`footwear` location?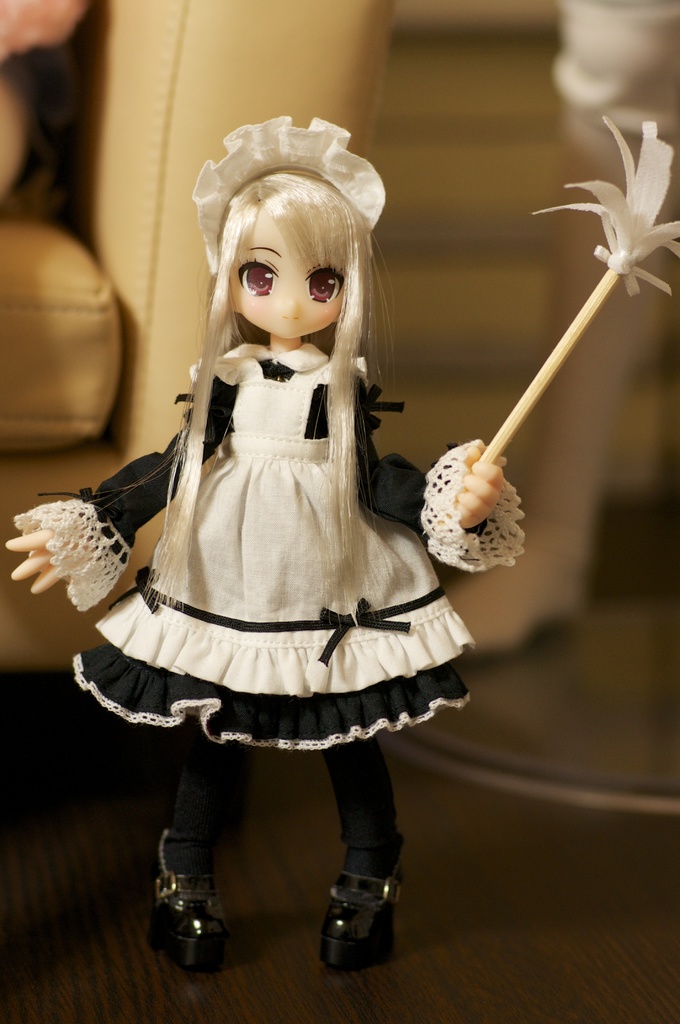
region(327, 867, 399, 973)
